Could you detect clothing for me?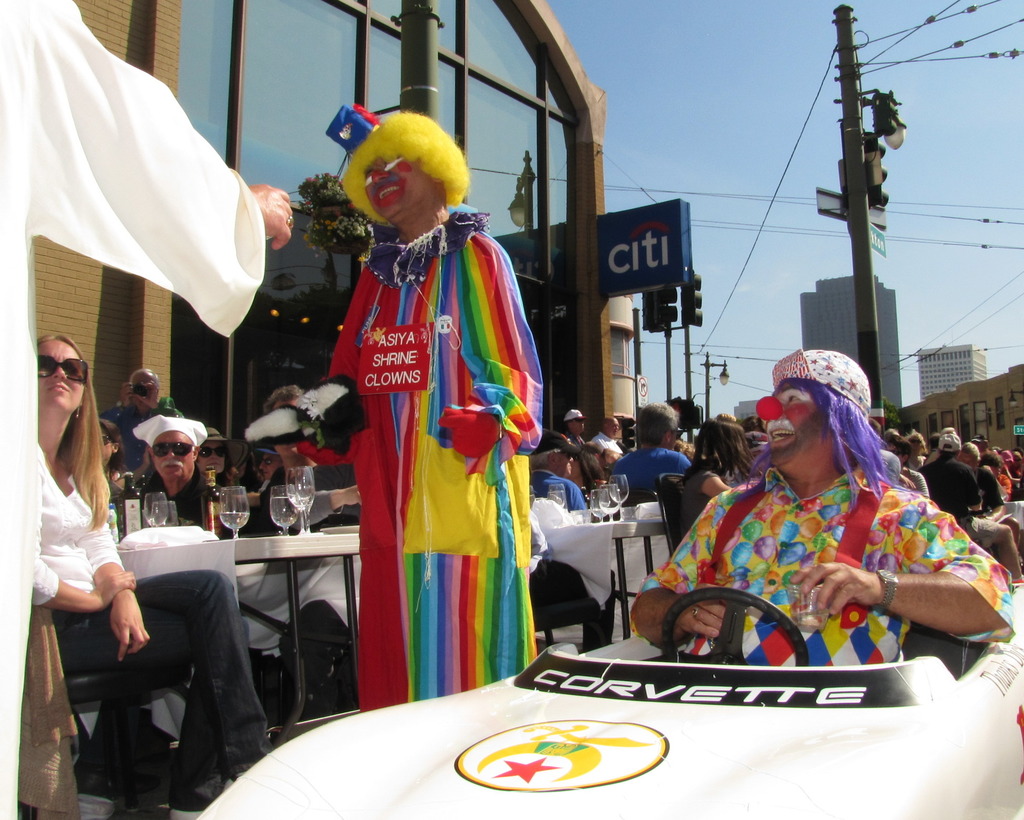
Detection result: [left=585, top=432, right=625, bottom=454].
